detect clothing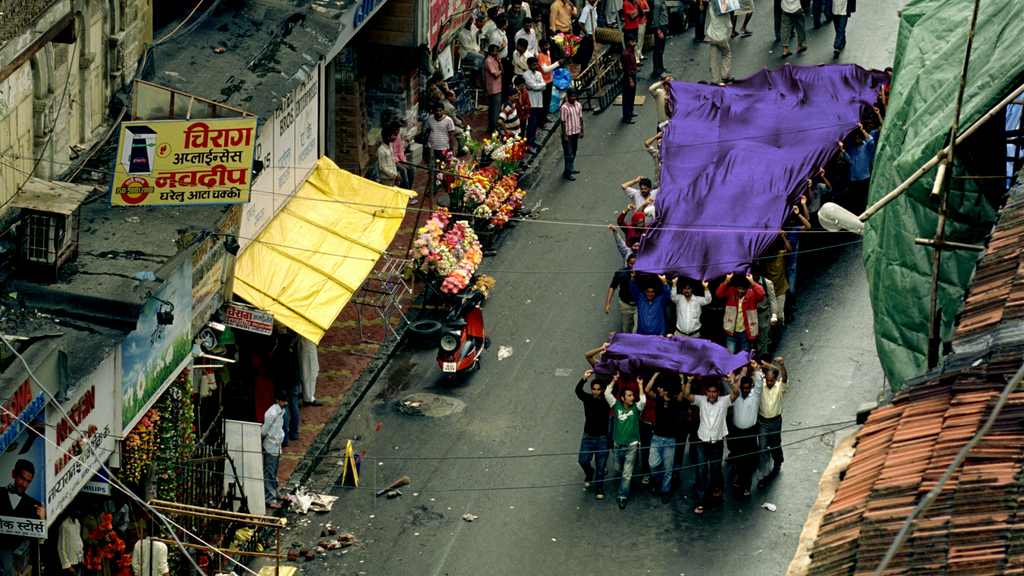
(x1=715, y1=44, x2=730, y2=84)
